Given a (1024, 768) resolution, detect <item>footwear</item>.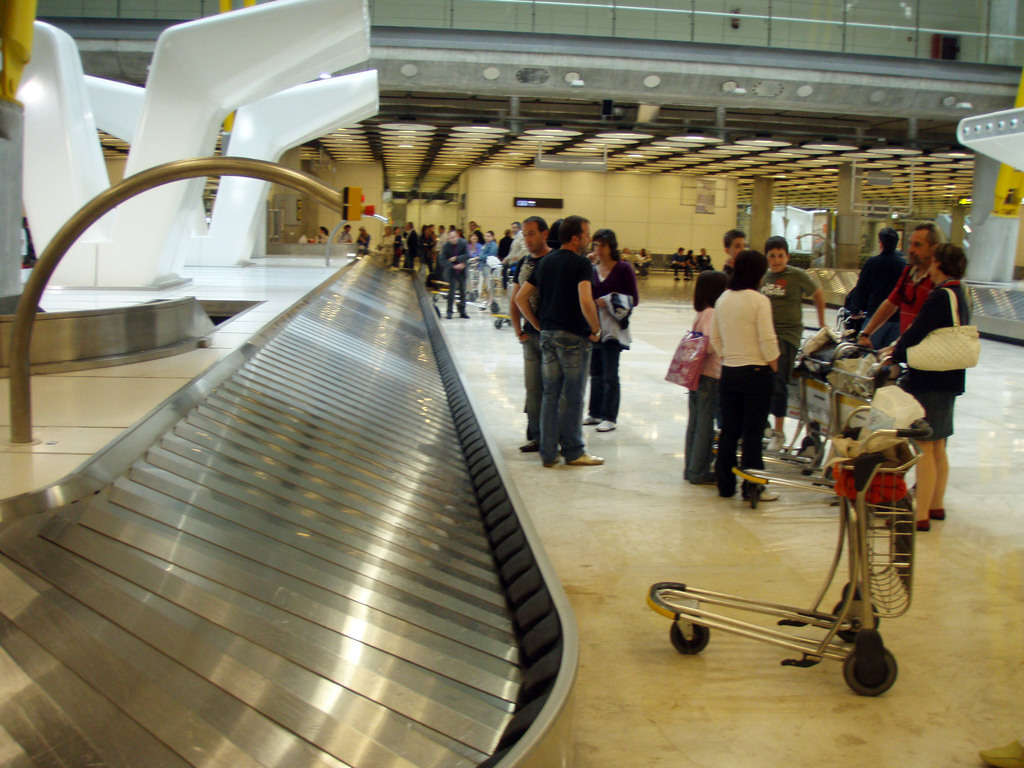
select_region(520, 438, 534, 452).
